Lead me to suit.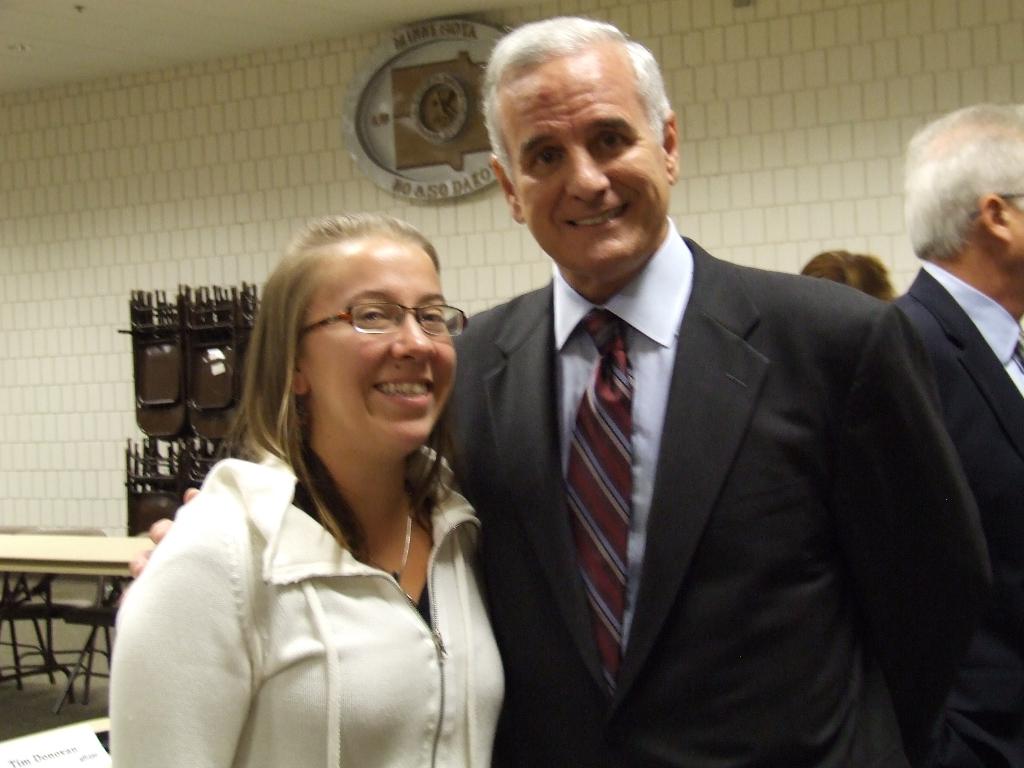
Lead to <region>445, 123, 966, 753</region>.
